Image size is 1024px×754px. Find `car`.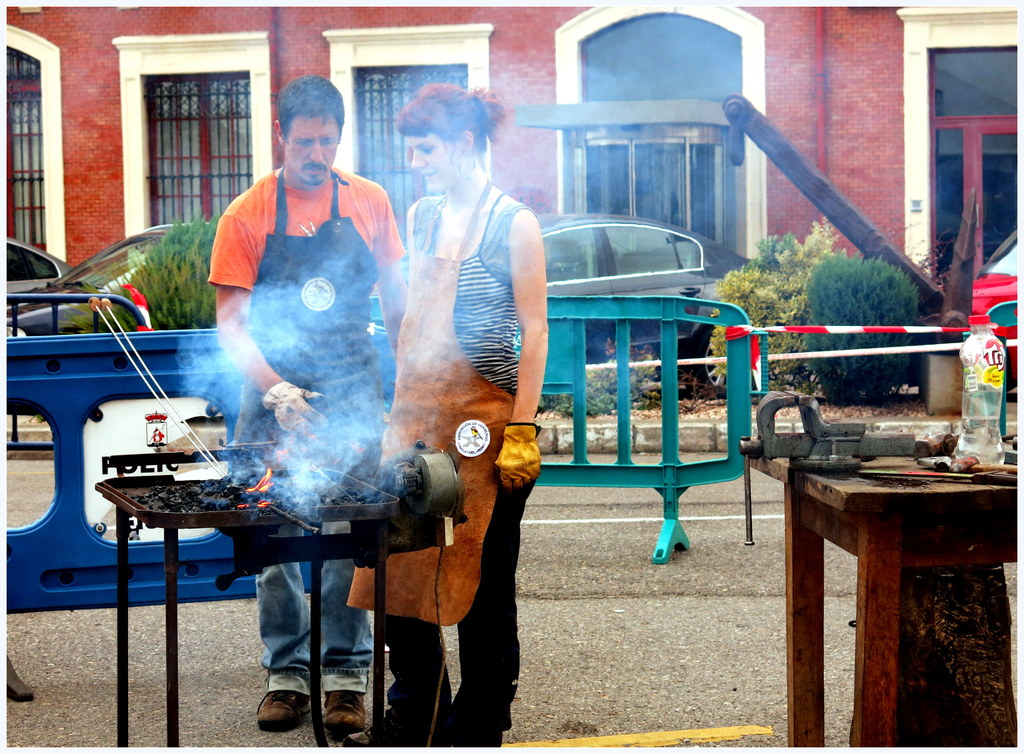
(936,226,1020,395).
